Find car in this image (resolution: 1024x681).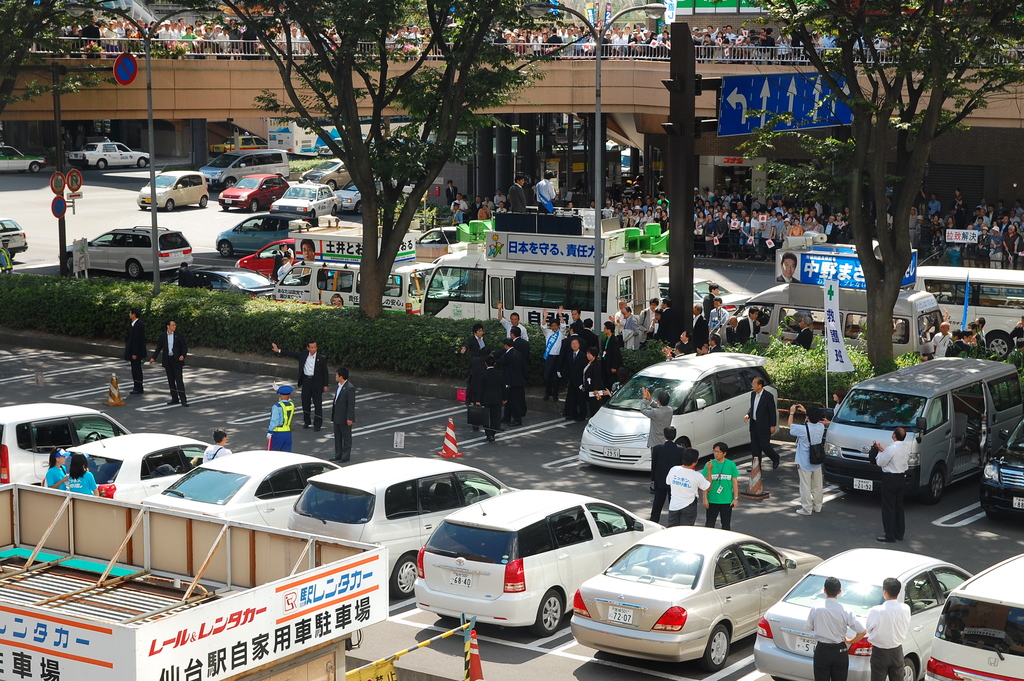
left=0, top=146, right=43, bottom=176.
